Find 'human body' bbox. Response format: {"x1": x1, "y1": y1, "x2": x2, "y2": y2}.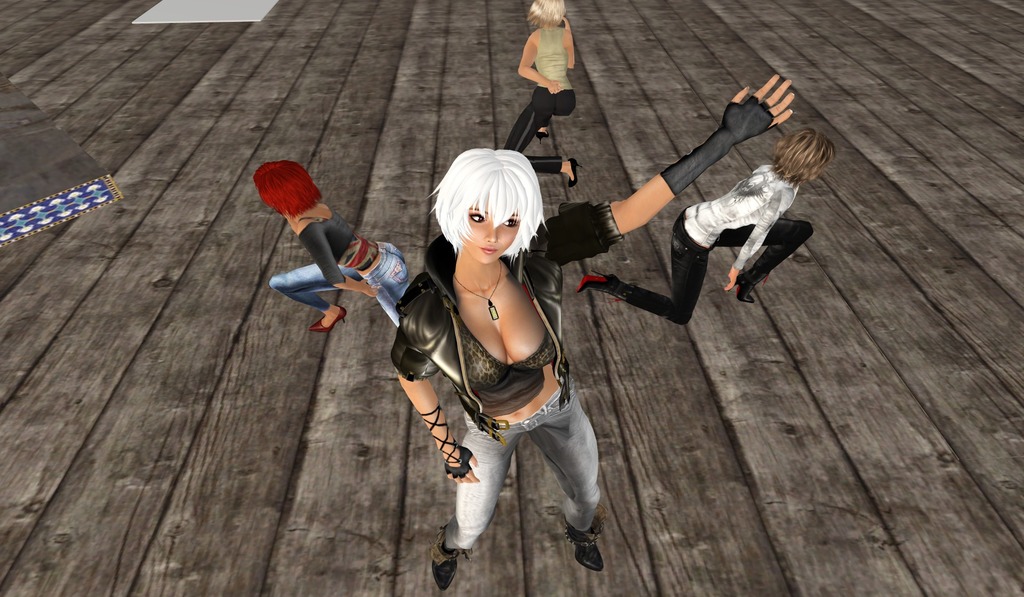
{"x1": 497, "y1": 20, "x2": 577, "y2": 183}.
